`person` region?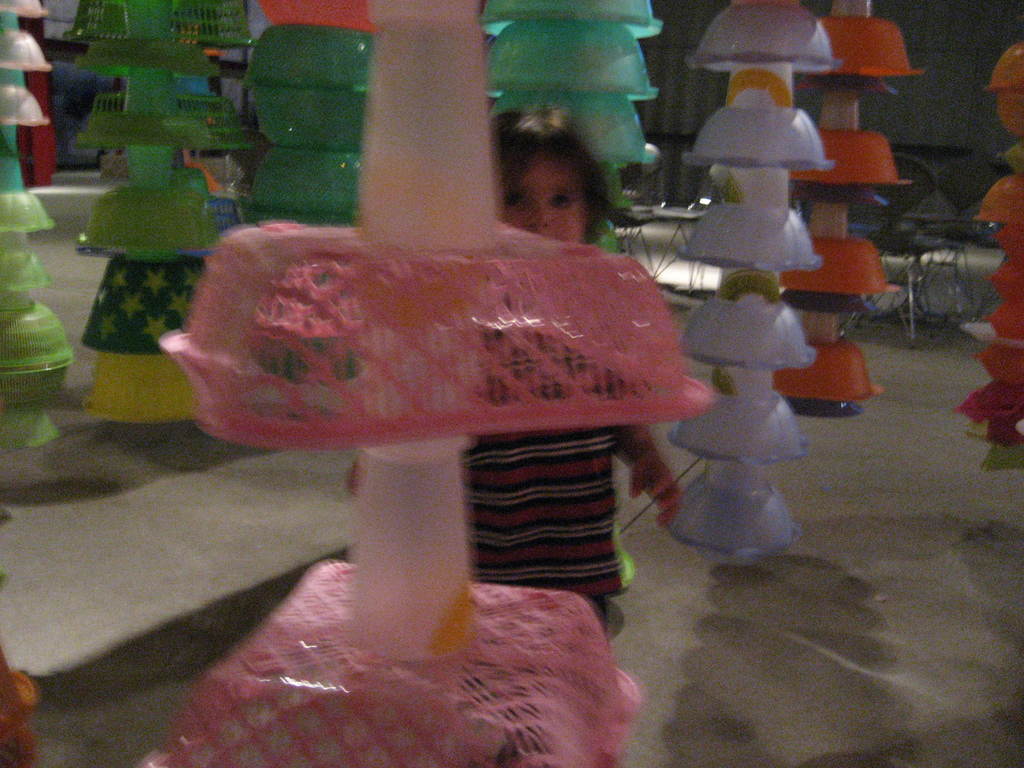
[348,108,684,632]
